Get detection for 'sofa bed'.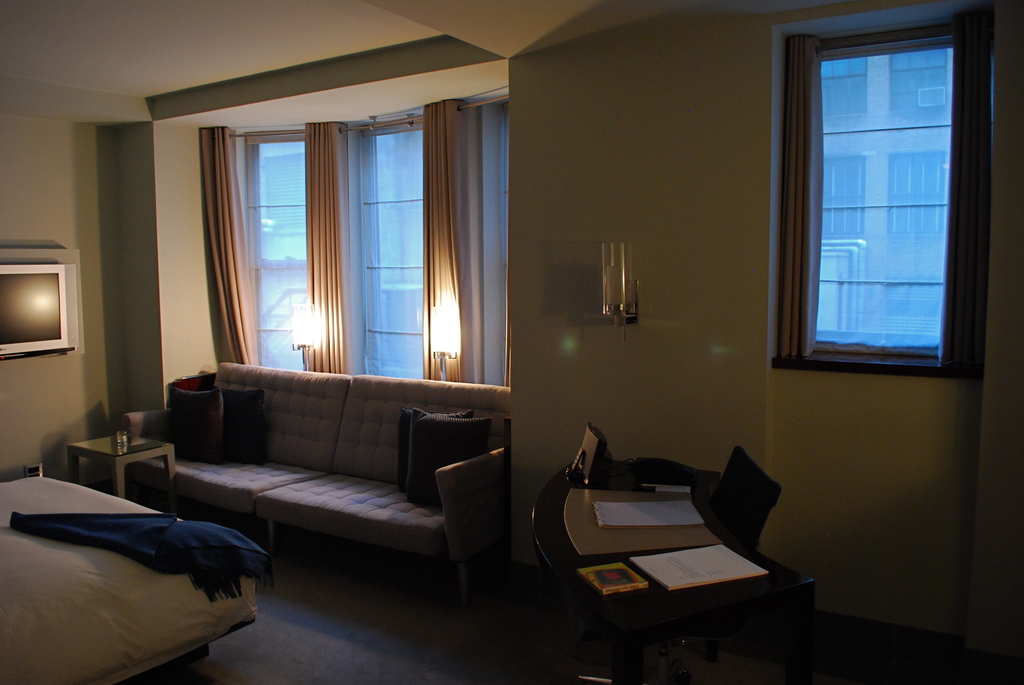
Detection: left=127, top=362, right=515, bottom=593.
